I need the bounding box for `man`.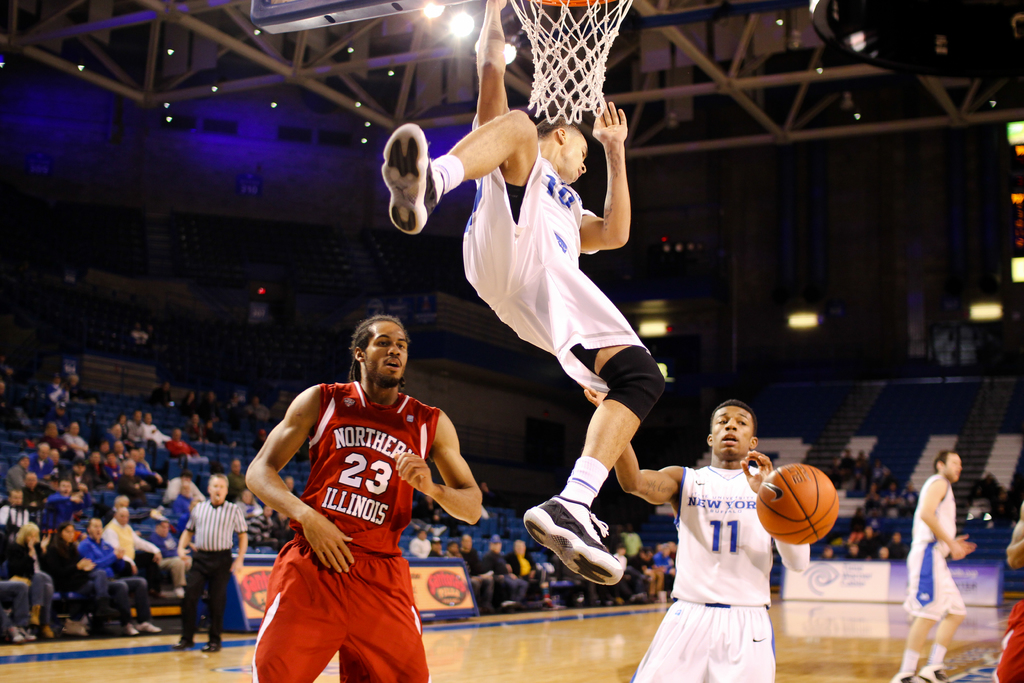
Here it is: {"x1": 462, "y1": 533, "x2": 501, "y2": 609}.
